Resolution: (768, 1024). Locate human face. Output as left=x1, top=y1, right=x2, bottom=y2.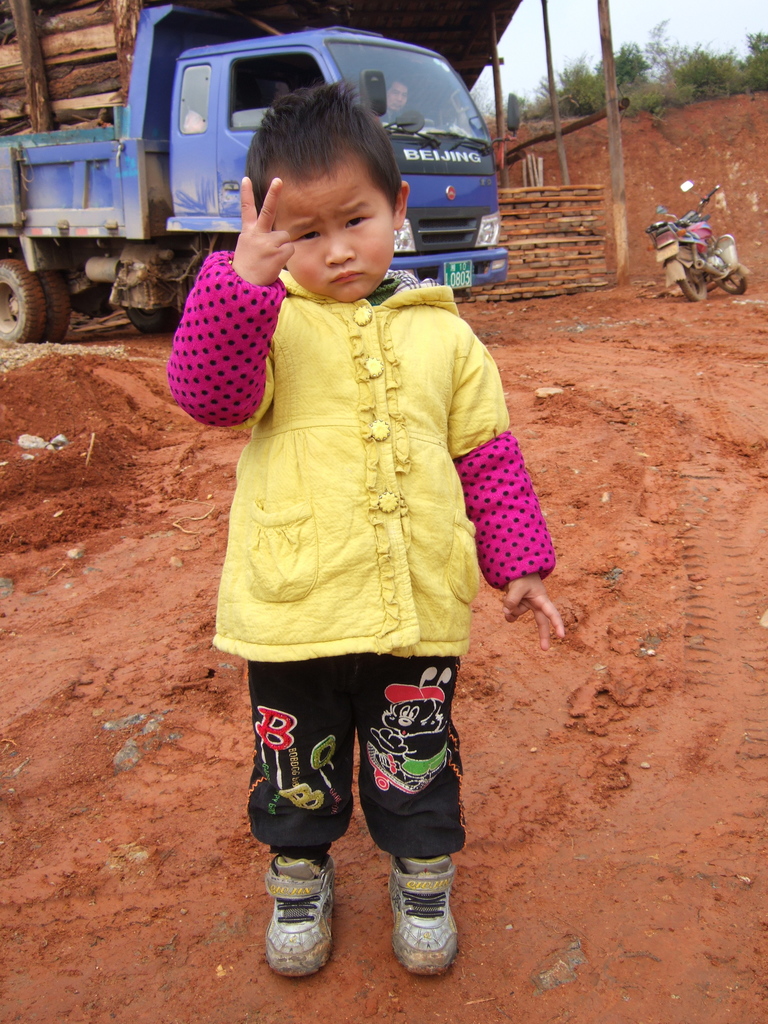
left=276, top=159, right=395, bottom=302.
